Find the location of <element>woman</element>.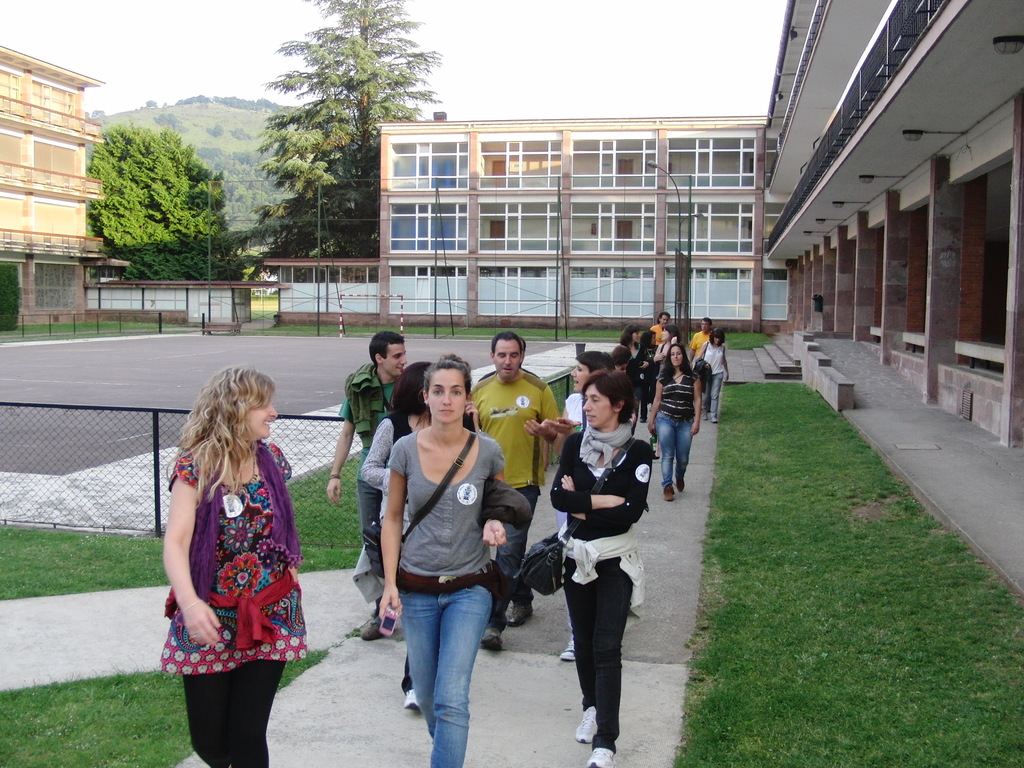
Location: (x1=645, y1=344, x2=705, y2=500).
